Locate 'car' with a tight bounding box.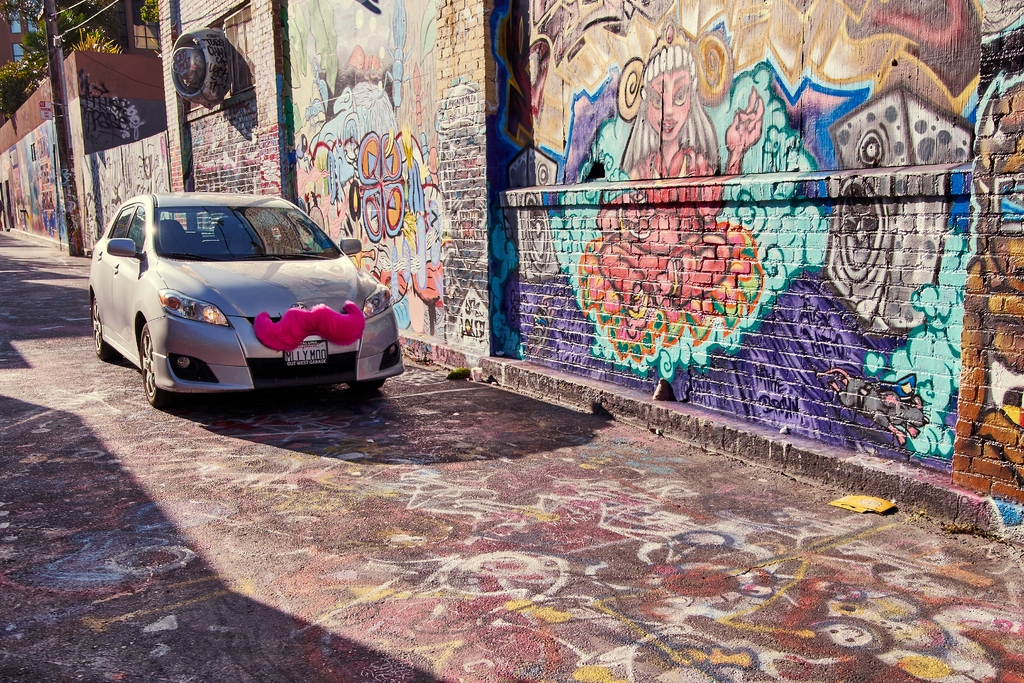
<box>90,189,399,396</box>.
